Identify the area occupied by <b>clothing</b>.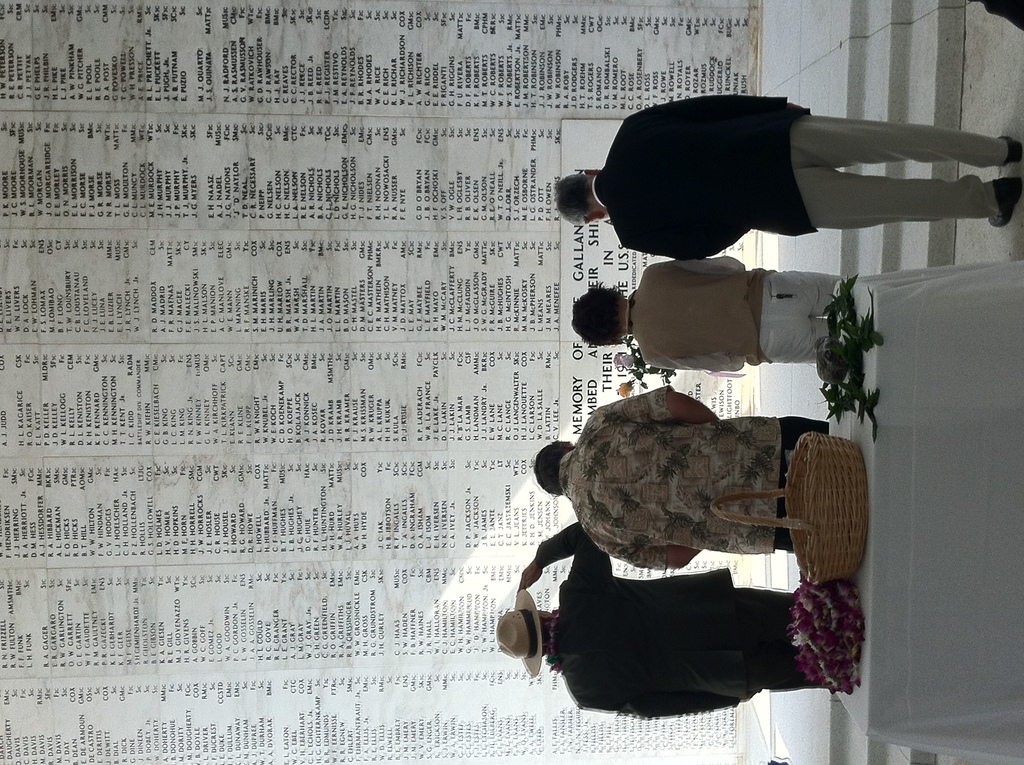
Area: [535, 520, 826, 721].
